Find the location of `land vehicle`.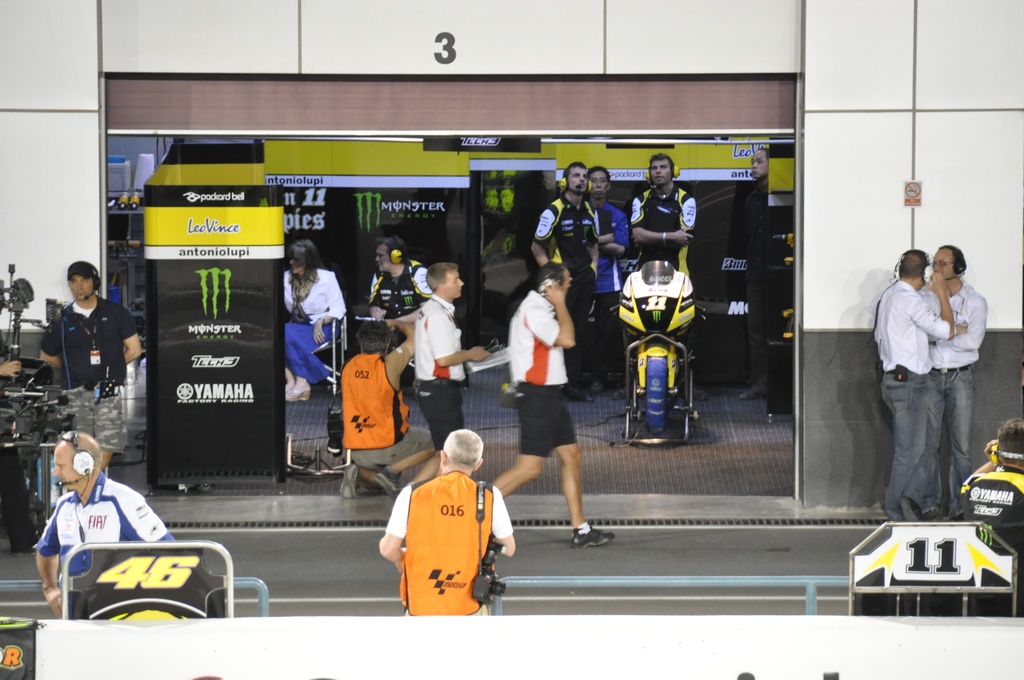
Location: box(621, 262, 714, 448).
